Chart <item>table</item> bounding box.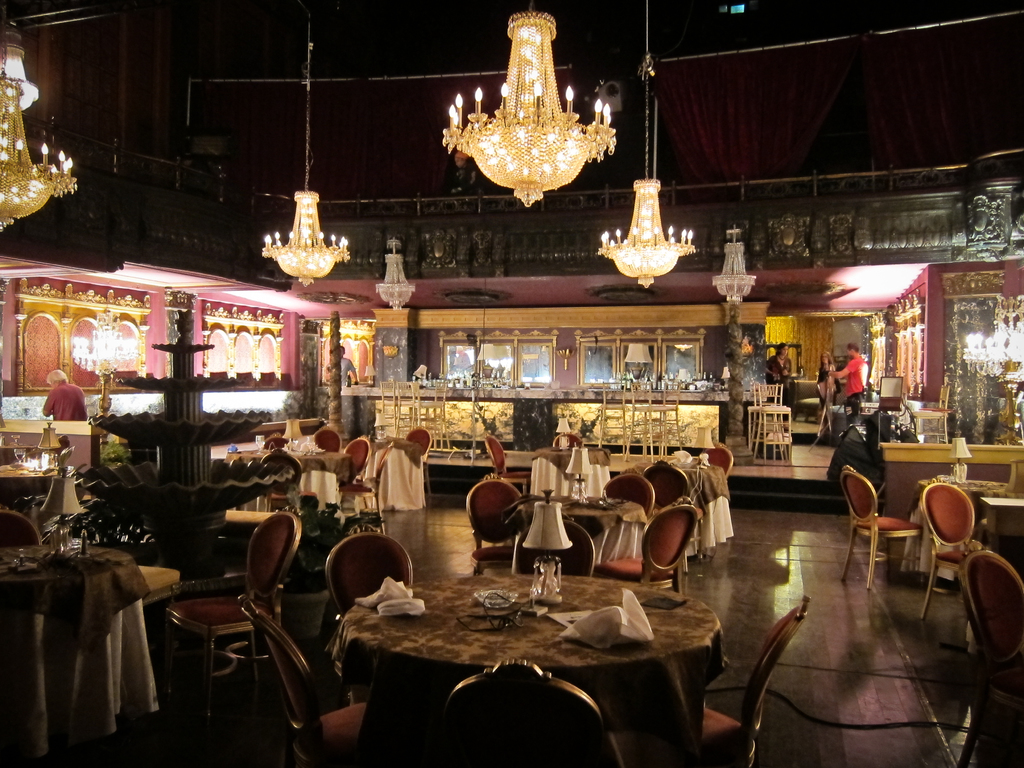
Charted: [0,543,158,766].
